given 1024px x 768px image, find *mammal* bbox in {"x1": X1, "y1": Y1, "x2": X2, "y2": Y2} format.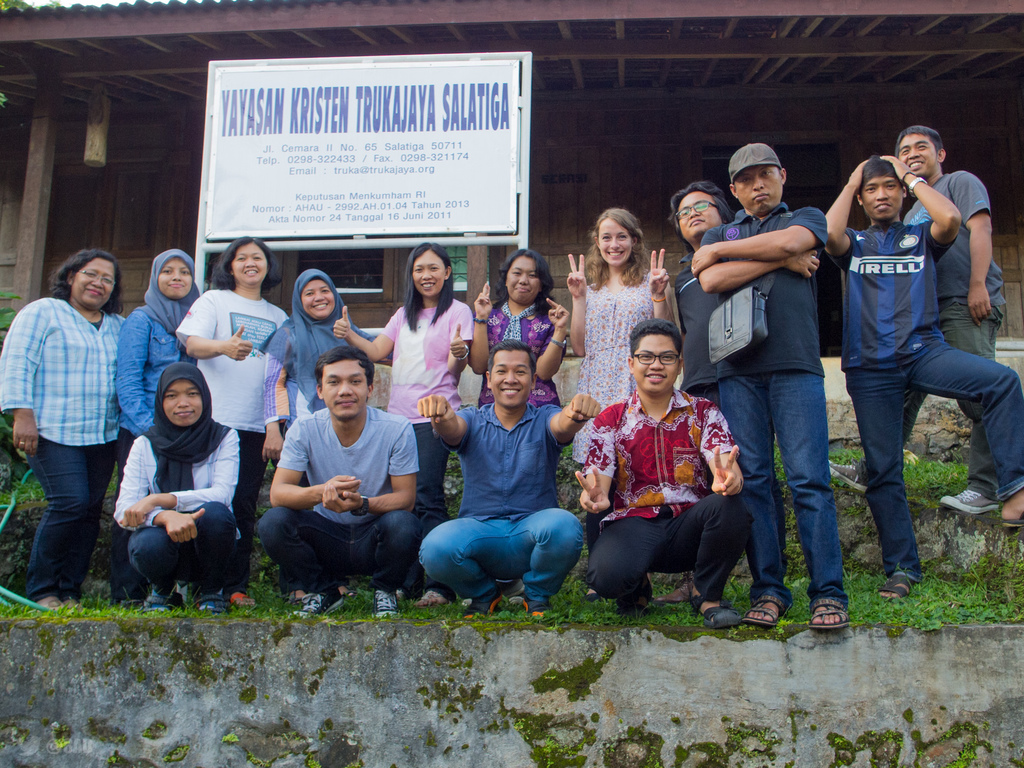
{"x1": 573, "y1": 324, "x2": 751, "y2": 626}.
